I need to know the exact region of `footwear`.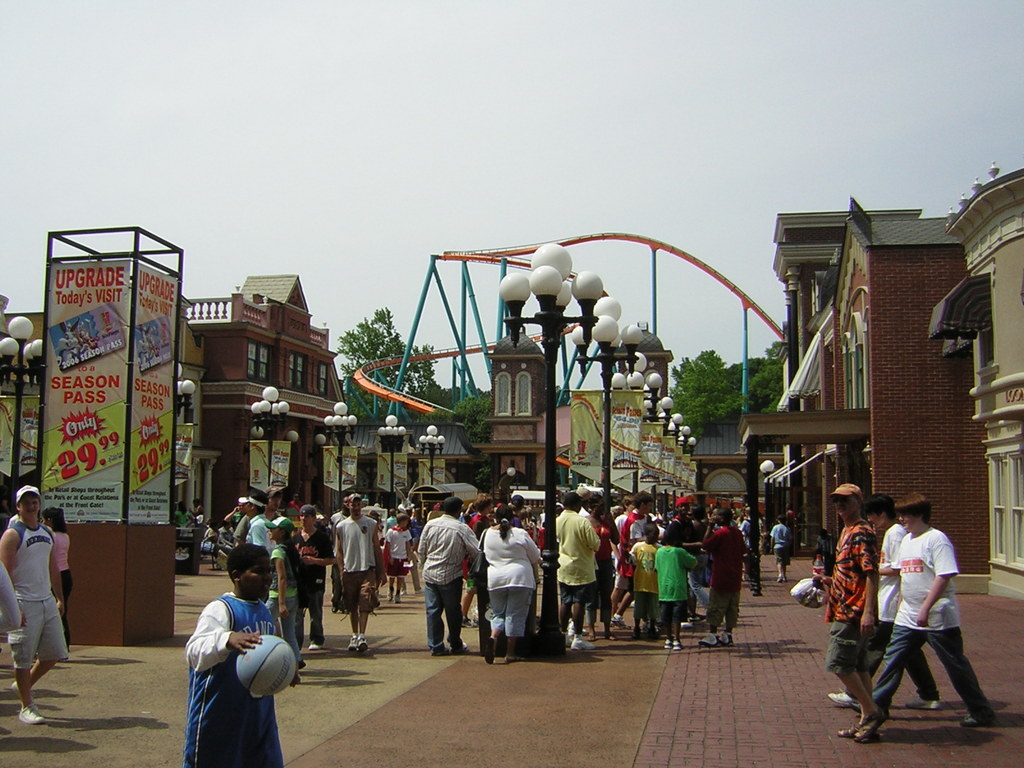
Region: (826,692,860,708).
